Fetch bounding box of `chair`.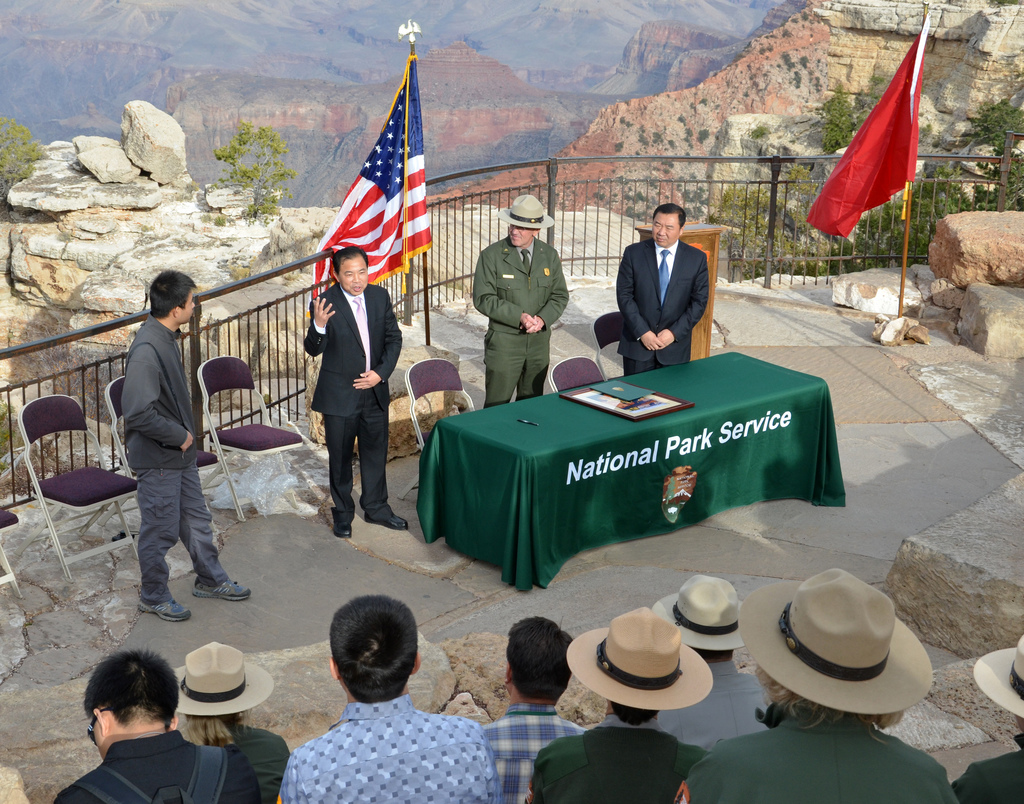
Bbox: region(399, 362, 481, 502).
